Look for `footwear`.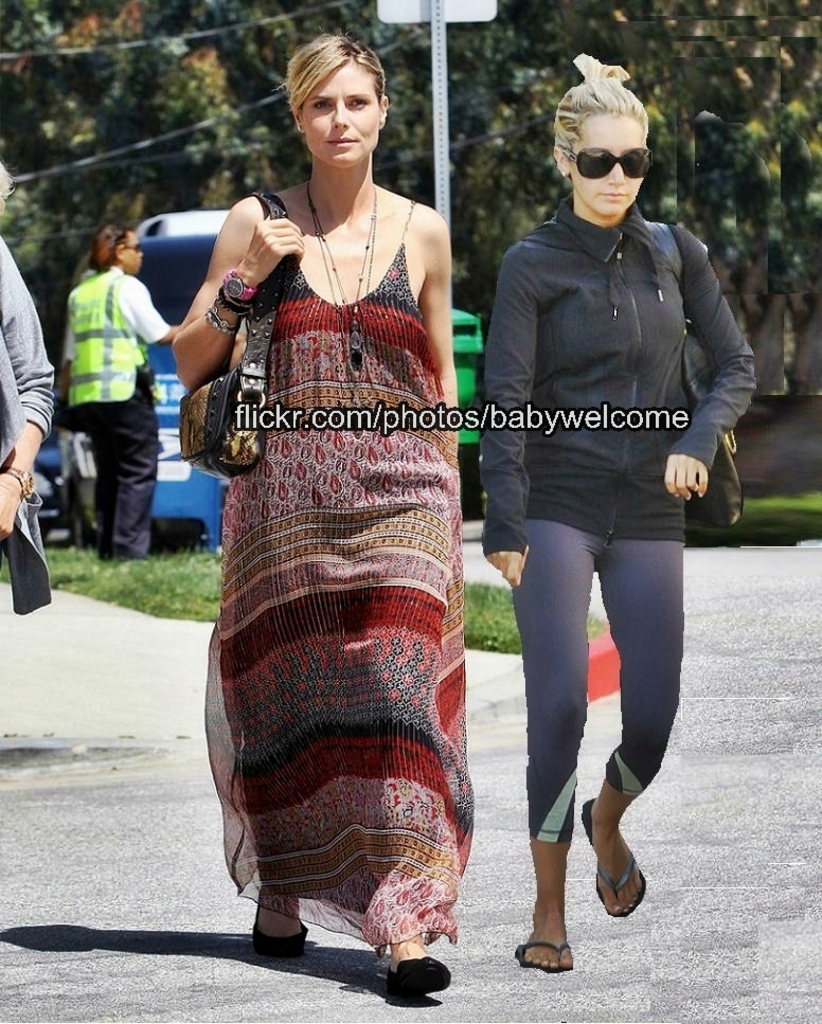
Found: (249, 895, 310, 966).
